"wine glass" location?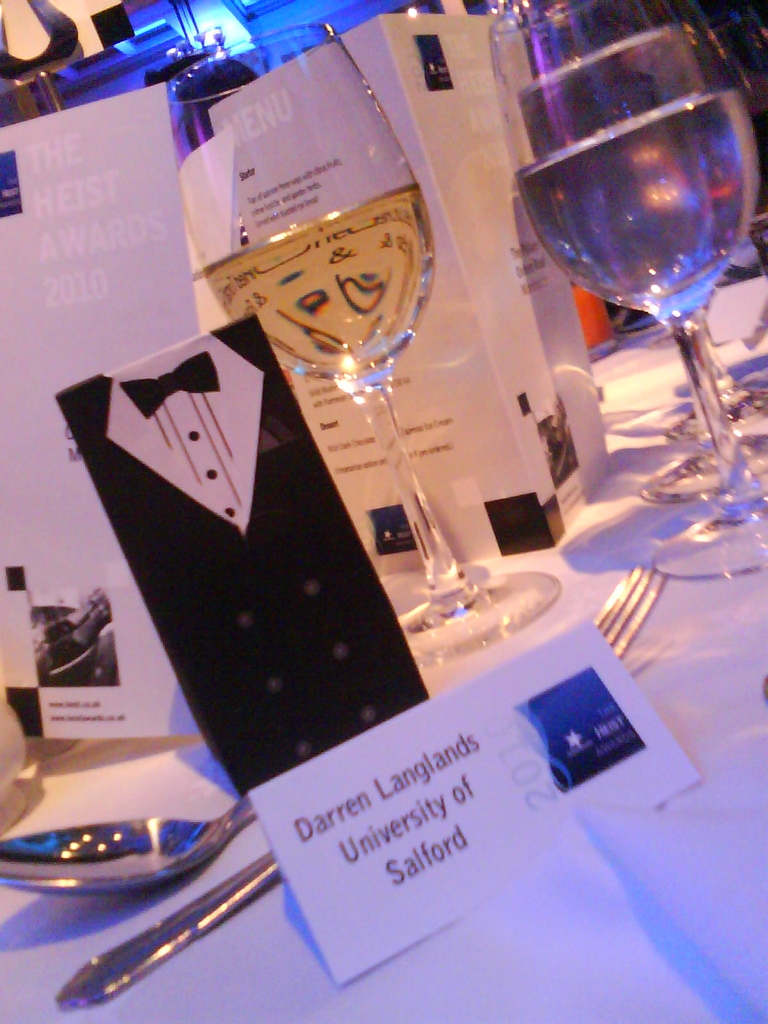
541 0 767 445
